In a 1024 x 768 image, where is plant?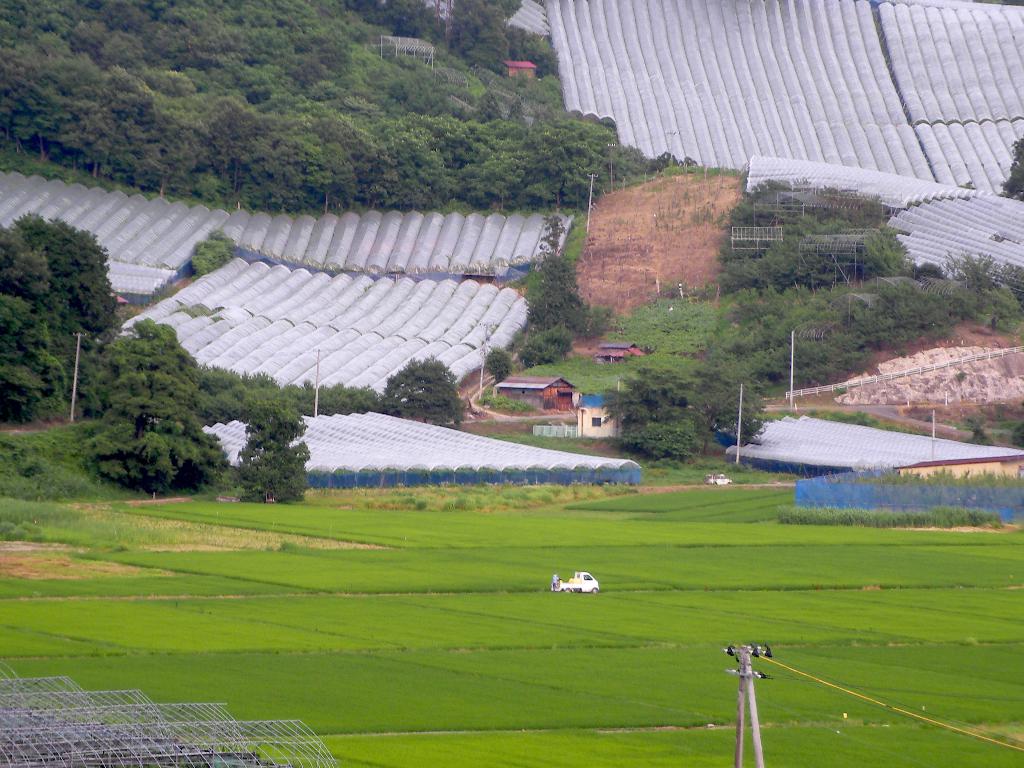
box=[763, 408, 922, 435].
